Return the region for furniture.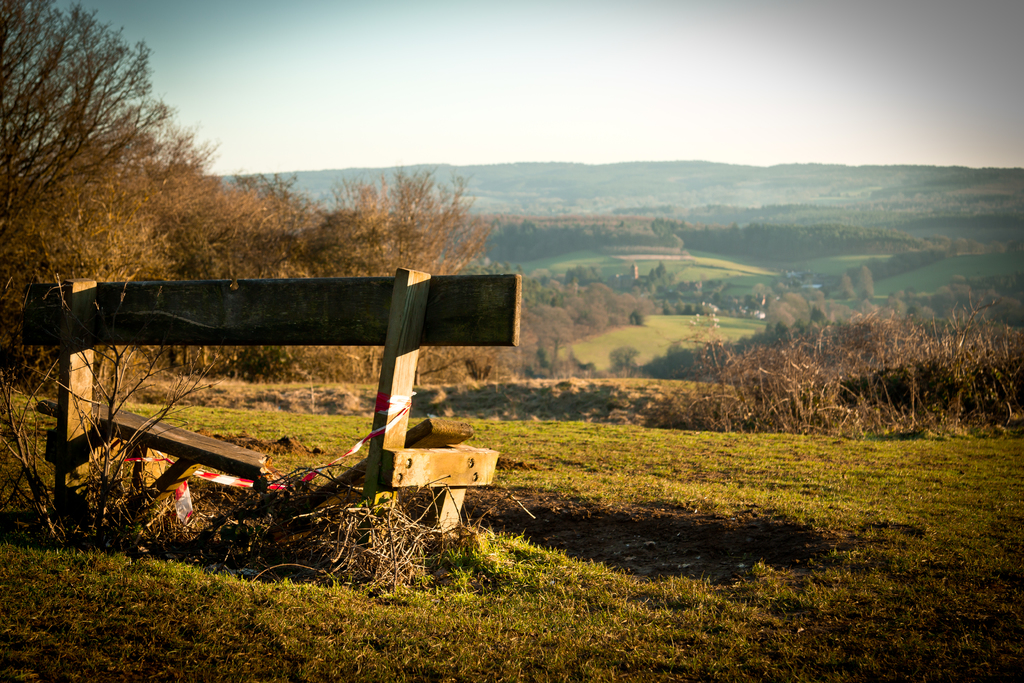
locate(23, 272, 523, 539).
